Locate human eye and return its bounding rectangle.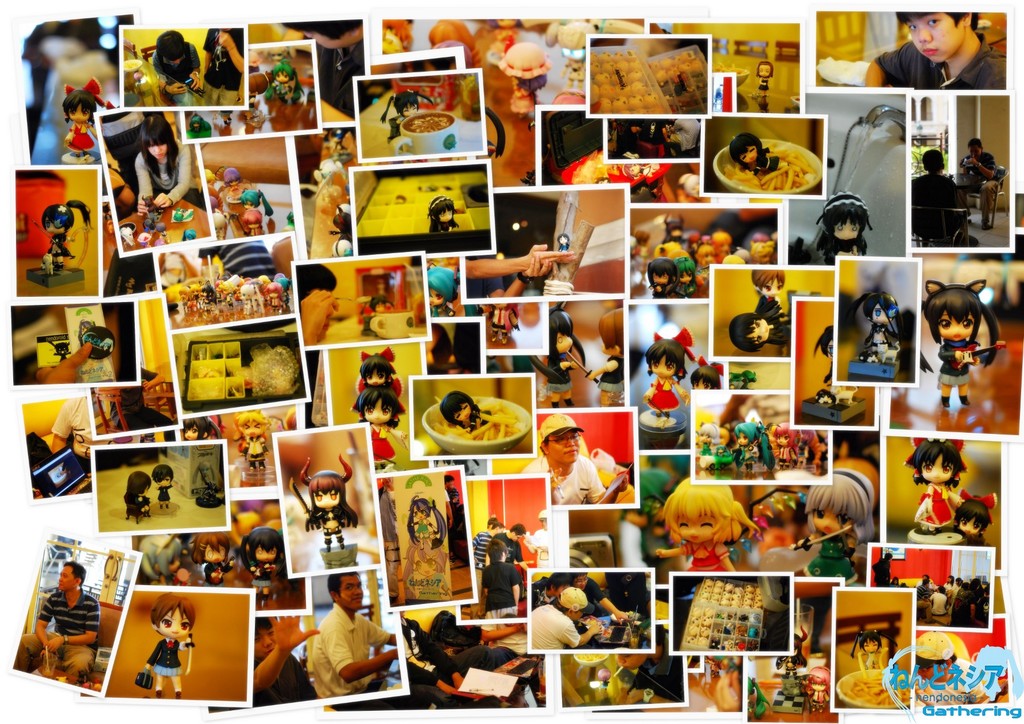
(179,622,193,635).
